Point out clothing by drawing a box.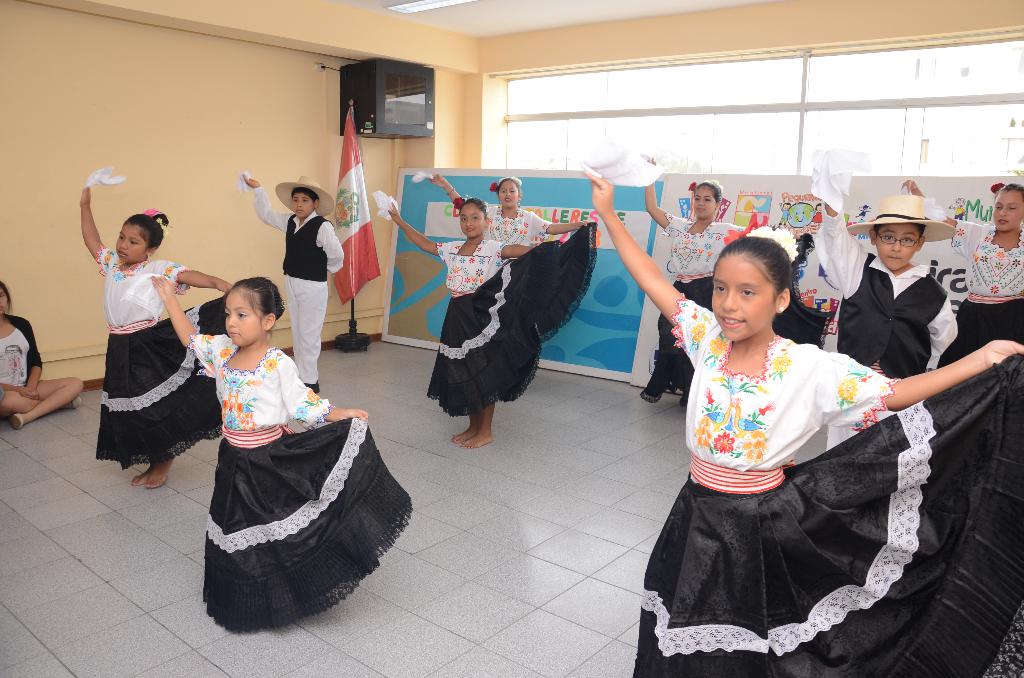
243, 182, 344, 385.
